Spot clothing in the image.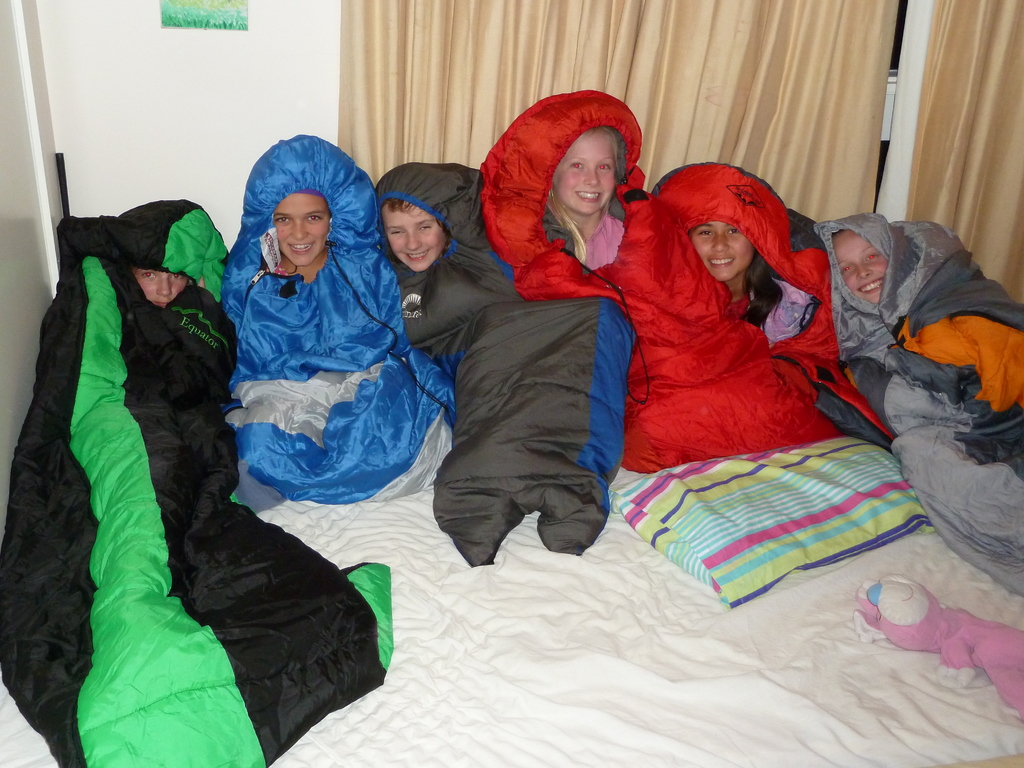
clothing found at (644, 166, 897, 450).
